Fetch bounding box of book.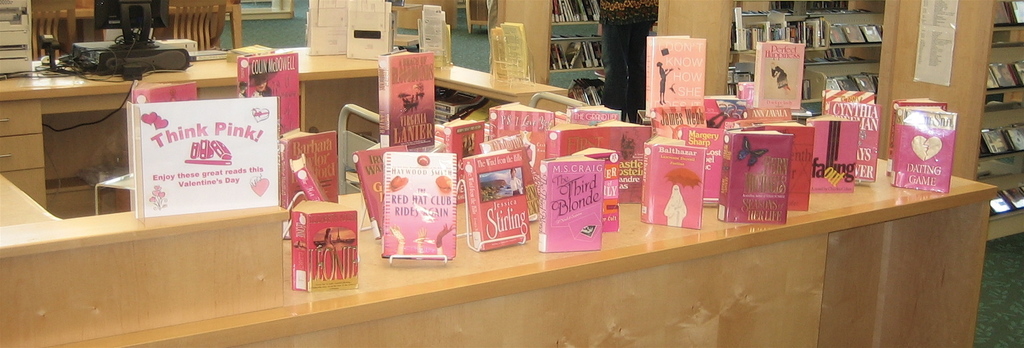
Bbox: Rect(737, 110, 794, 126).
